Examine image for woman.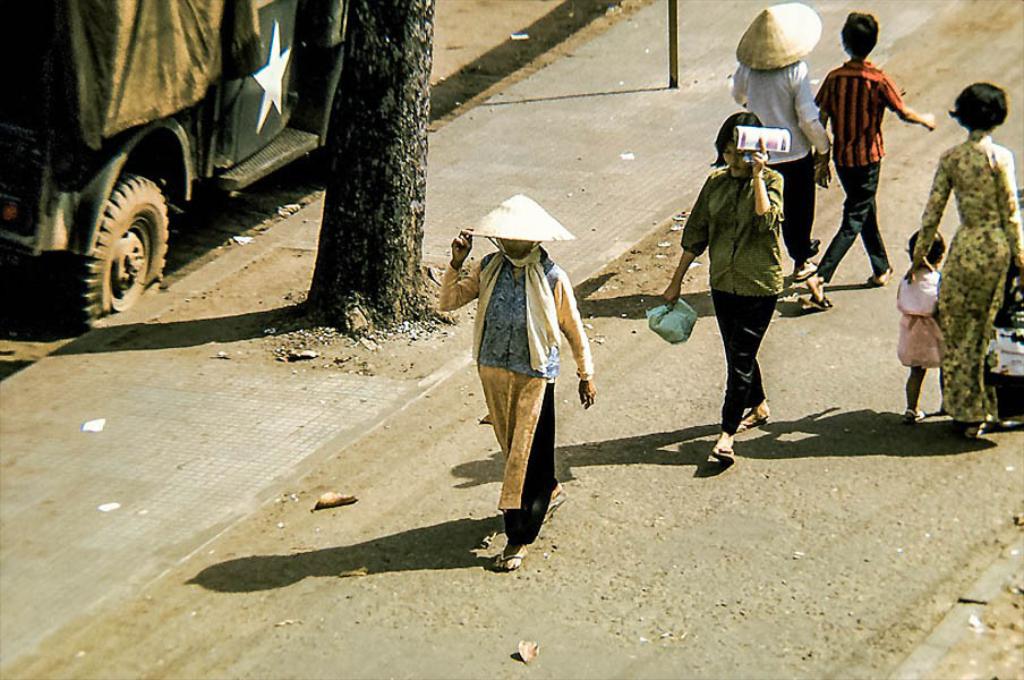
Examination result: (664, 112, 787, 466).
